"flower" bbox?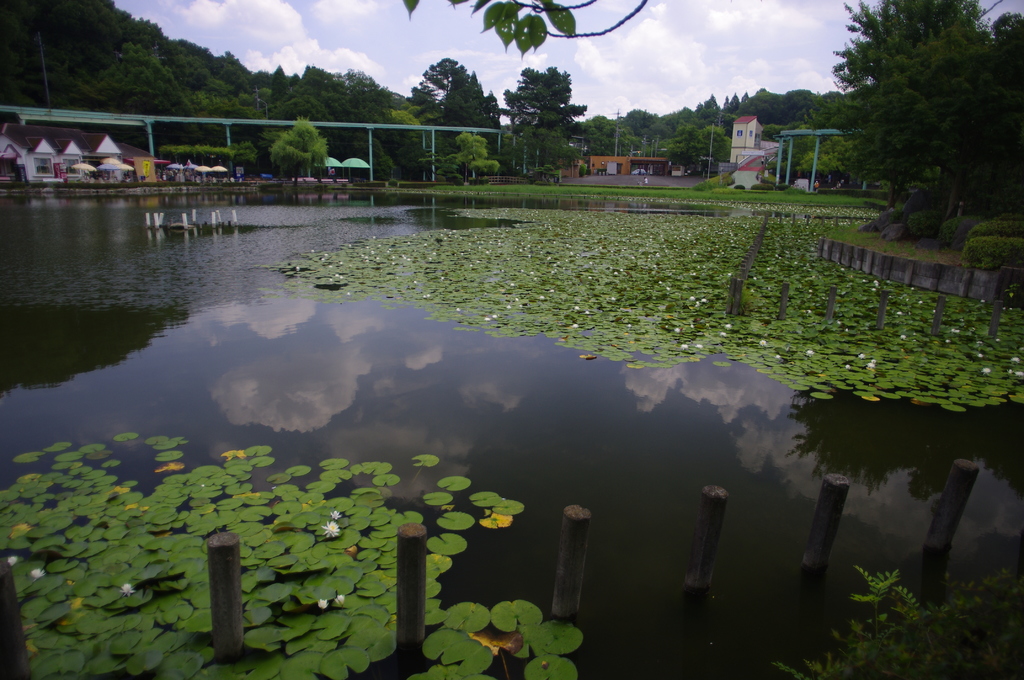
box=[673, 325, 685, 332]
